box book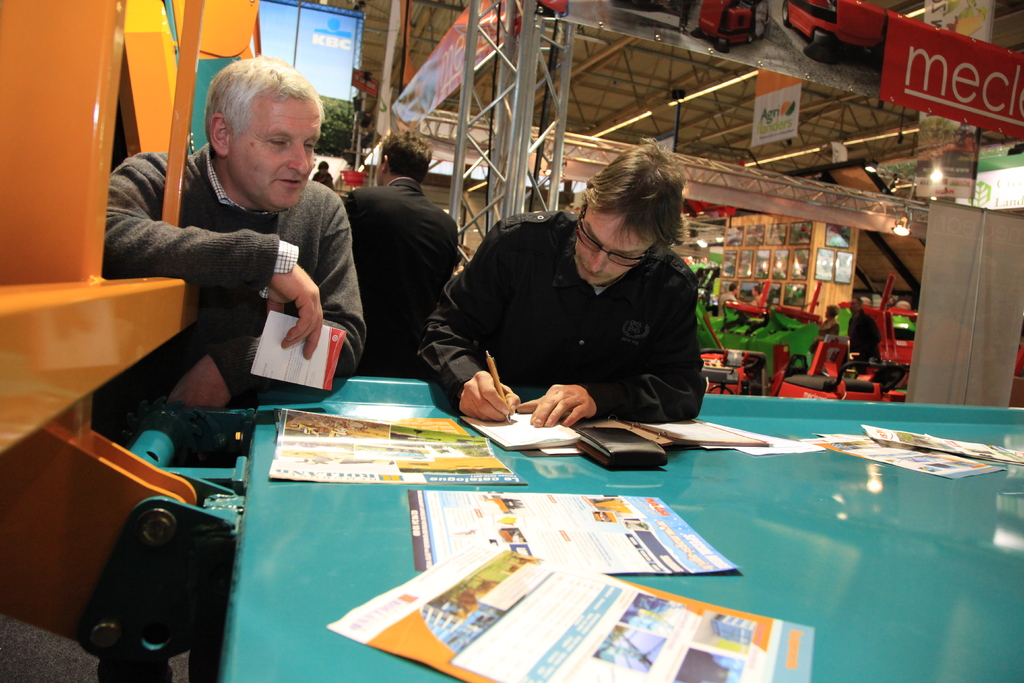
bbox=[463, 408, 586, 456]
